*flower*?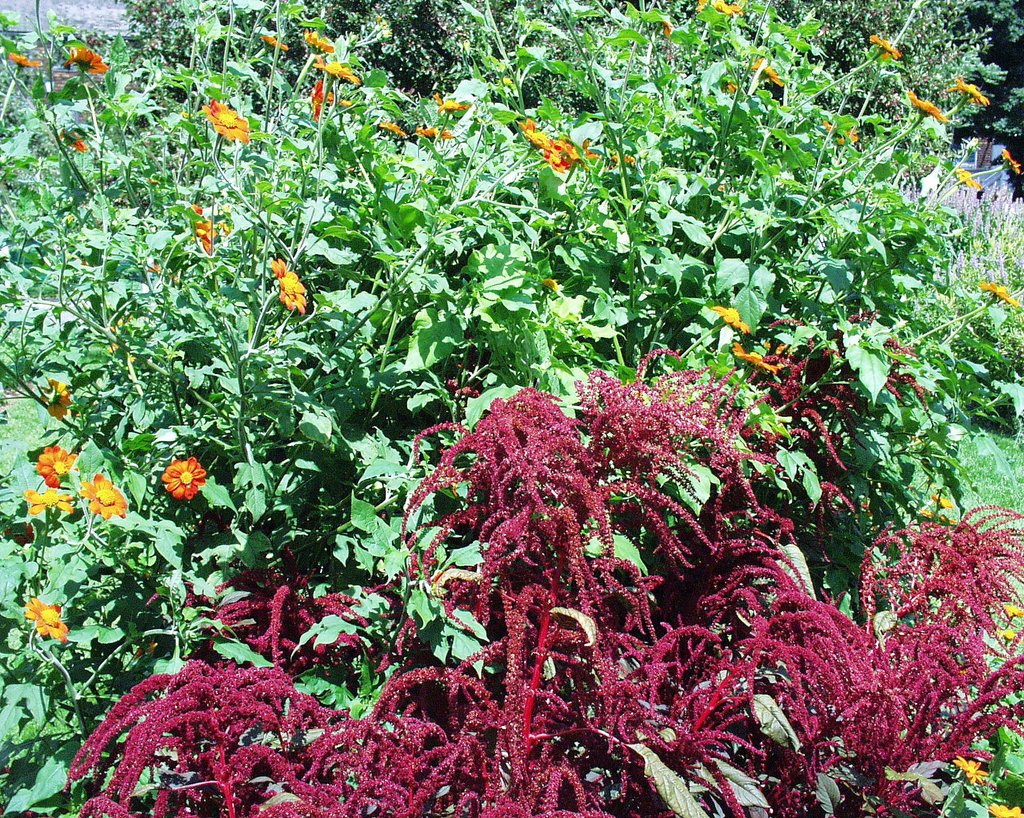
rect(157, 458, 204, 501)
